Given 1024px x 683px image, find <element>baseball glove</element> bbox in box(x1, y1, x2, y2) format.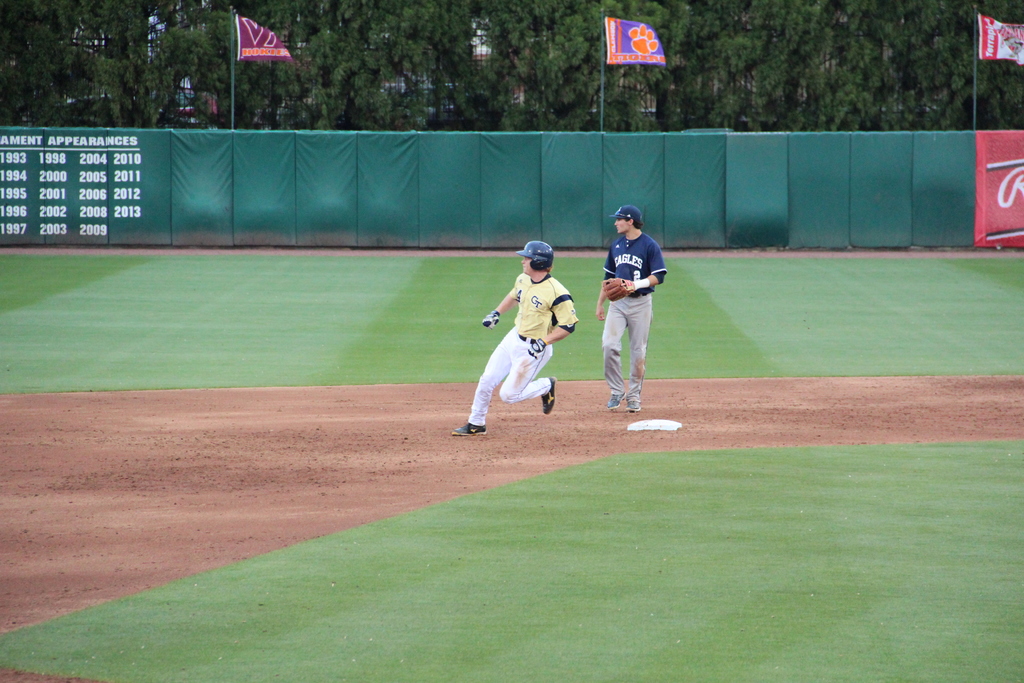
box(481, 309, 503, 330).
